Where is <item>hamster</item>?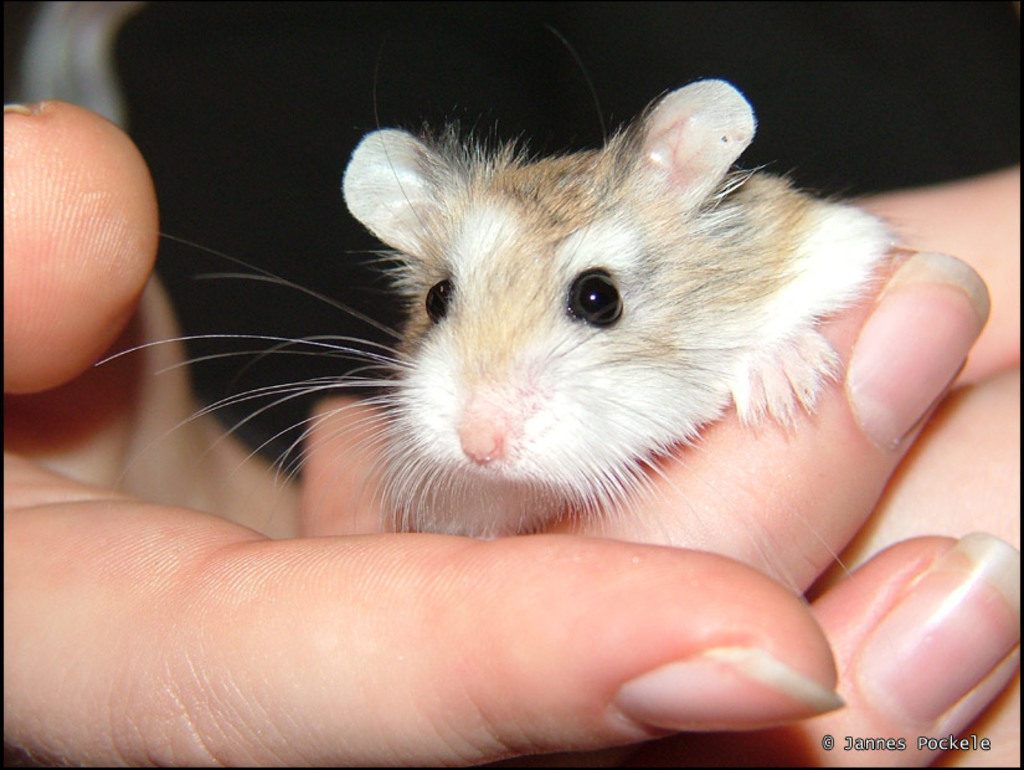
{"left": 91, "top": 36, "right": 912, "bottom": 606}.
